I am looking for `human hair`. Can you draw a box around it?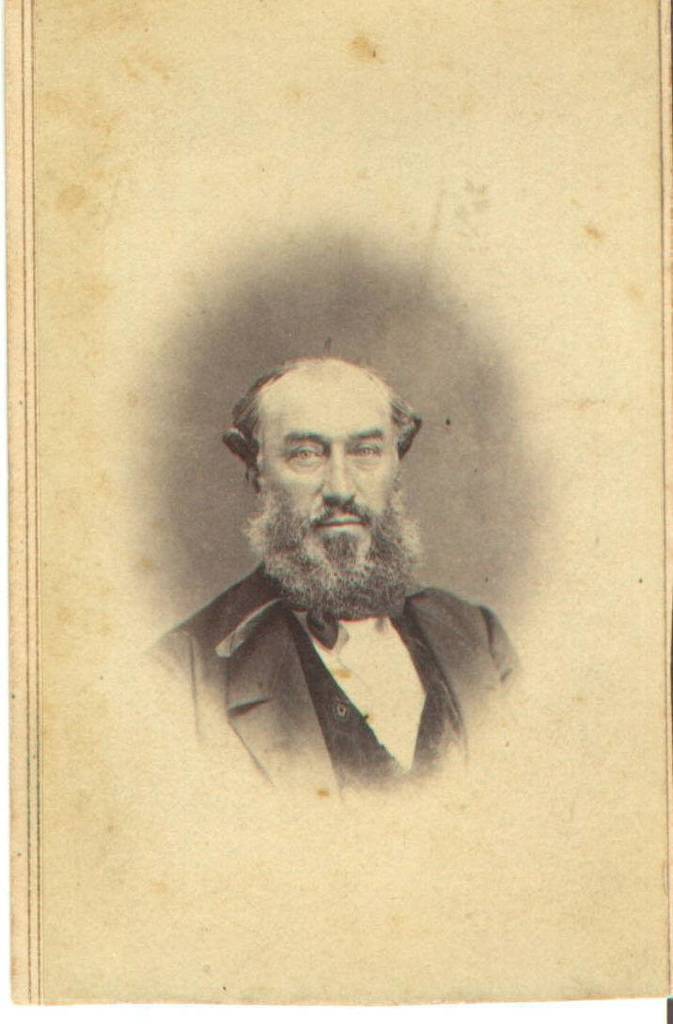
Sure, the bounding box is x1=226, y1=350, x2=417, y2=507.
